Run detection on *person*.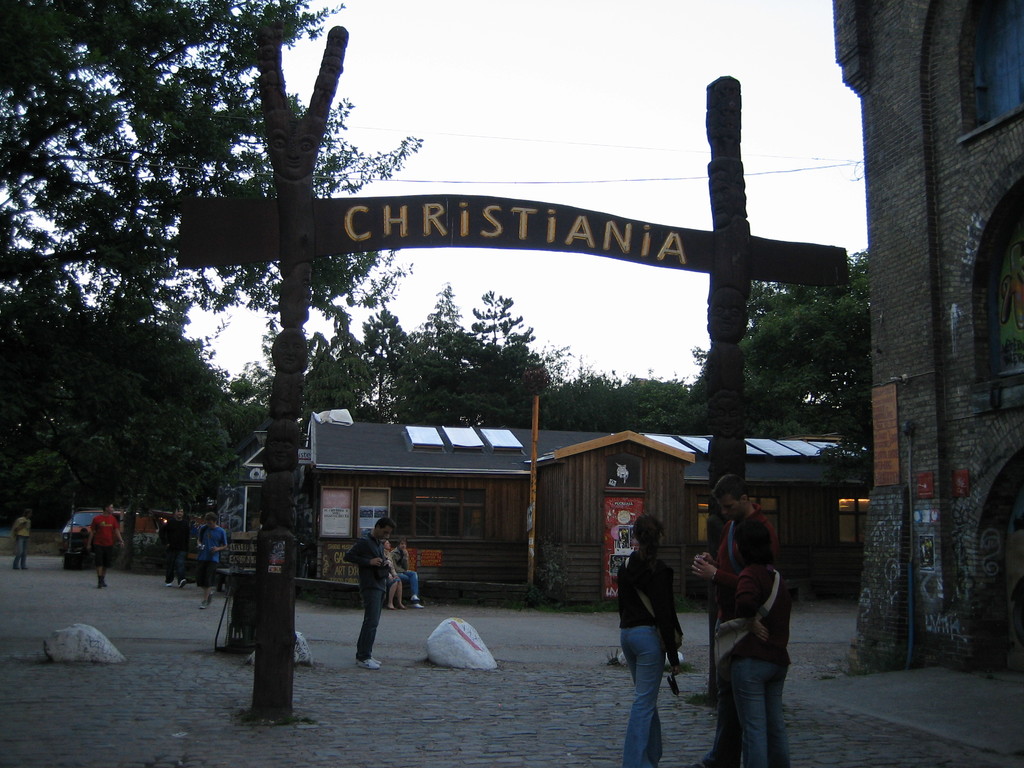
Result: select_region(163, 508, 186, 590).
